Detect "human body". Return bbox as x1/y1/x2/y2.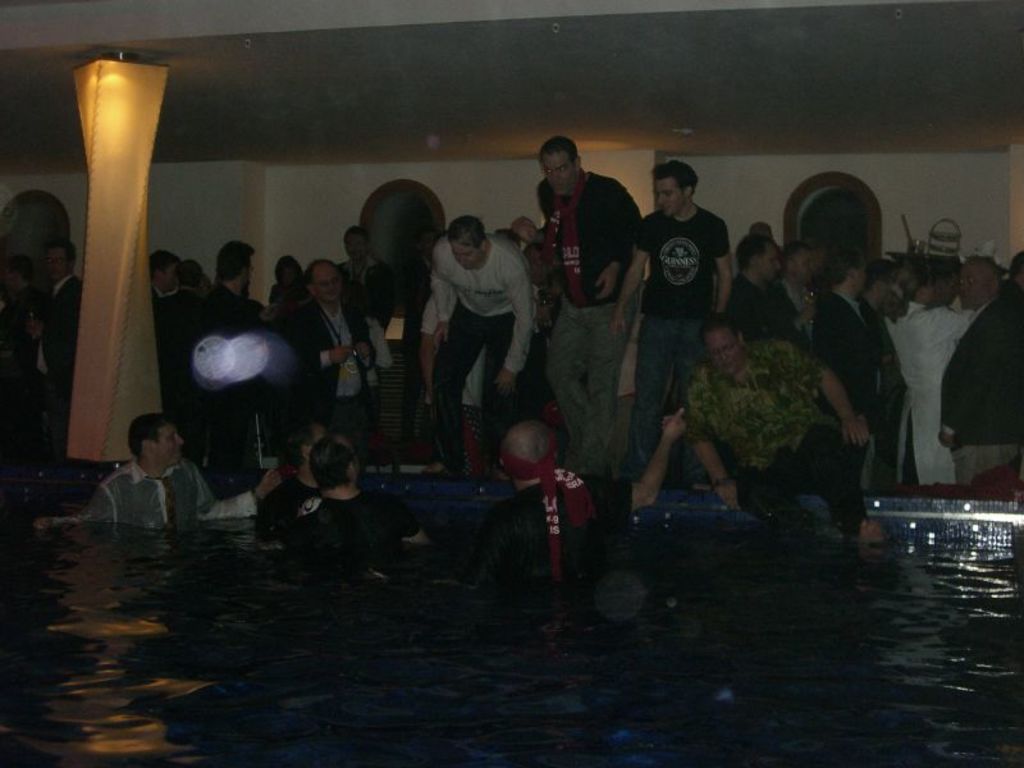
535/124/644/474.
